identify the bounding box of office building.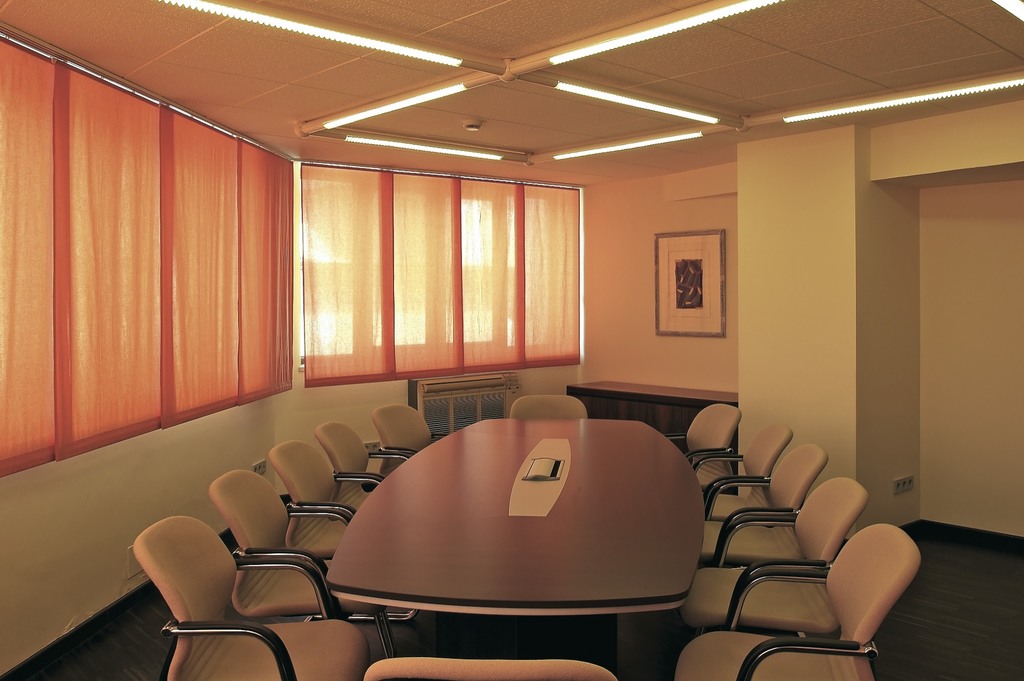
[3,28,918,680].
